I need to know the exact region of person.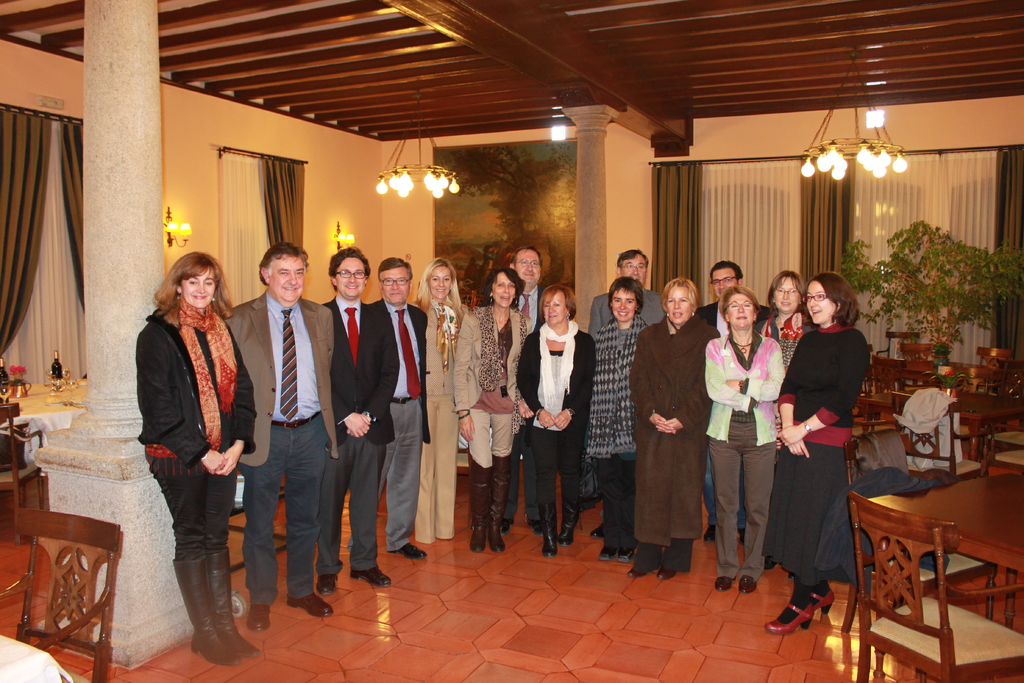
Region: bbox=[412, 258, 472, 543].
